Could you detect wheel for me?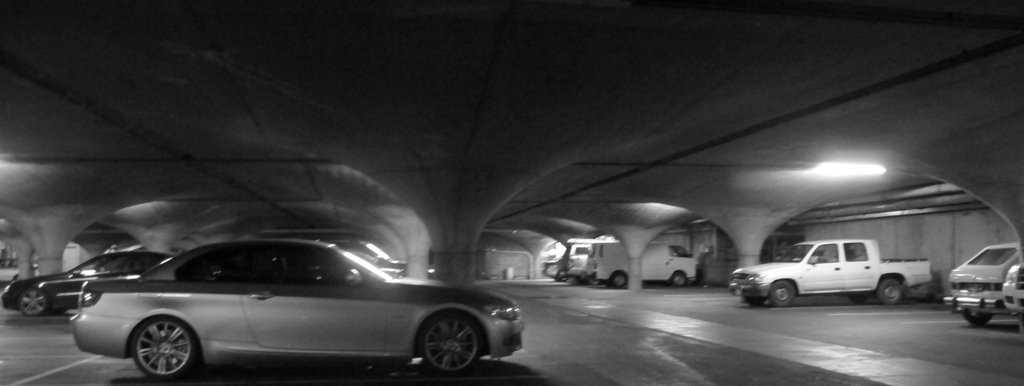
Detection result: l=964, t=310, r=992, b=325.
